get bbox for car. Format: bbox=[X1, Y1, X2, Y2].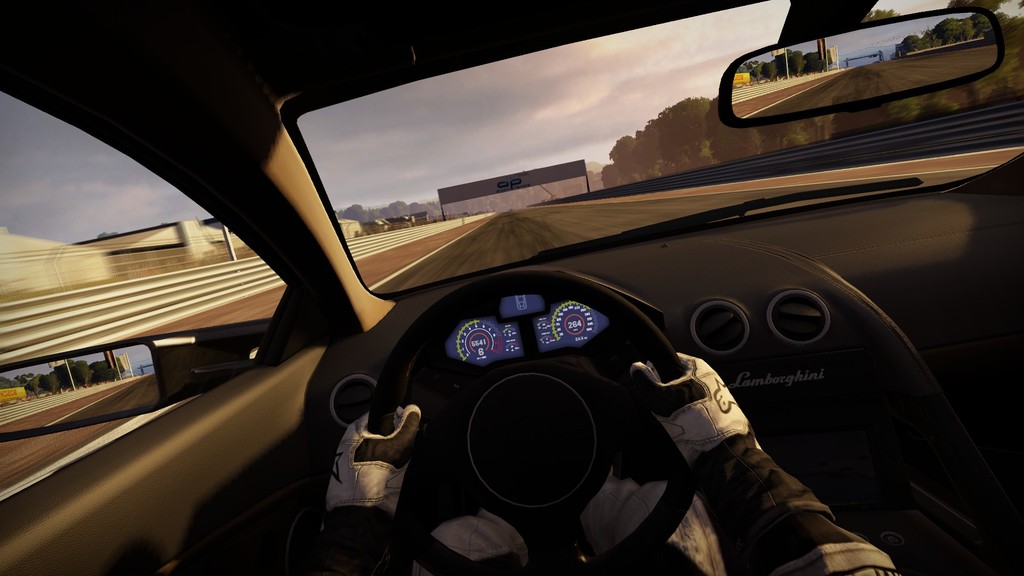
bbox=[38, 3, 996, 575].
